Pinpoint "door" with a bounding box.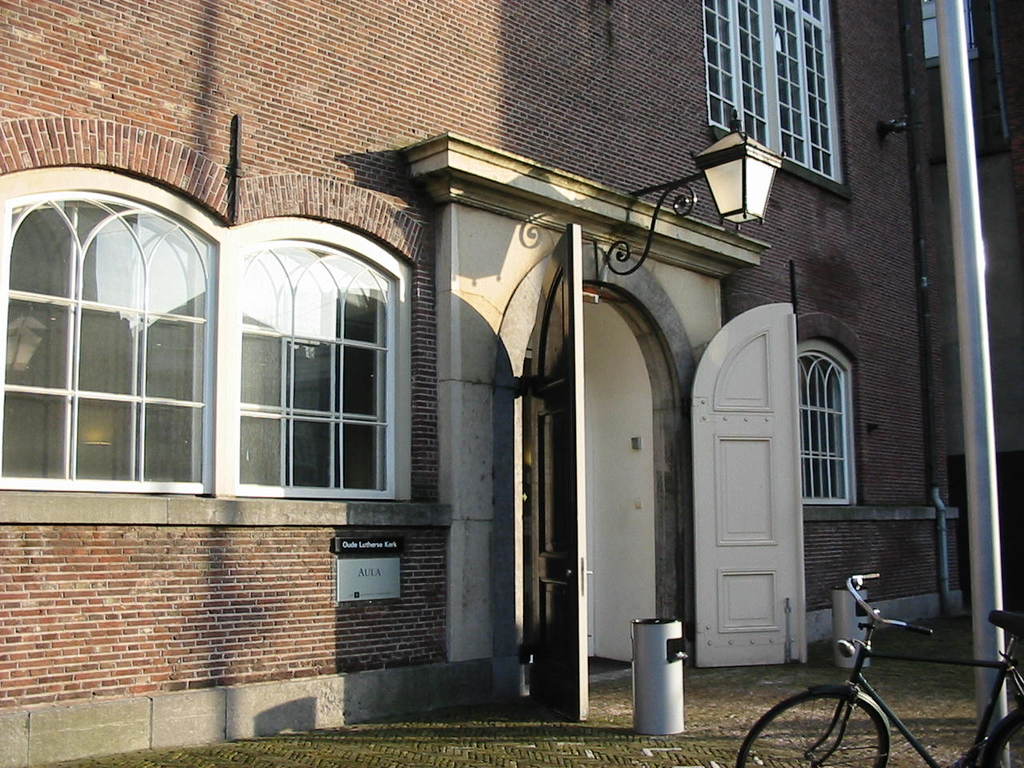
bbox(513, 210, 598, 738).
